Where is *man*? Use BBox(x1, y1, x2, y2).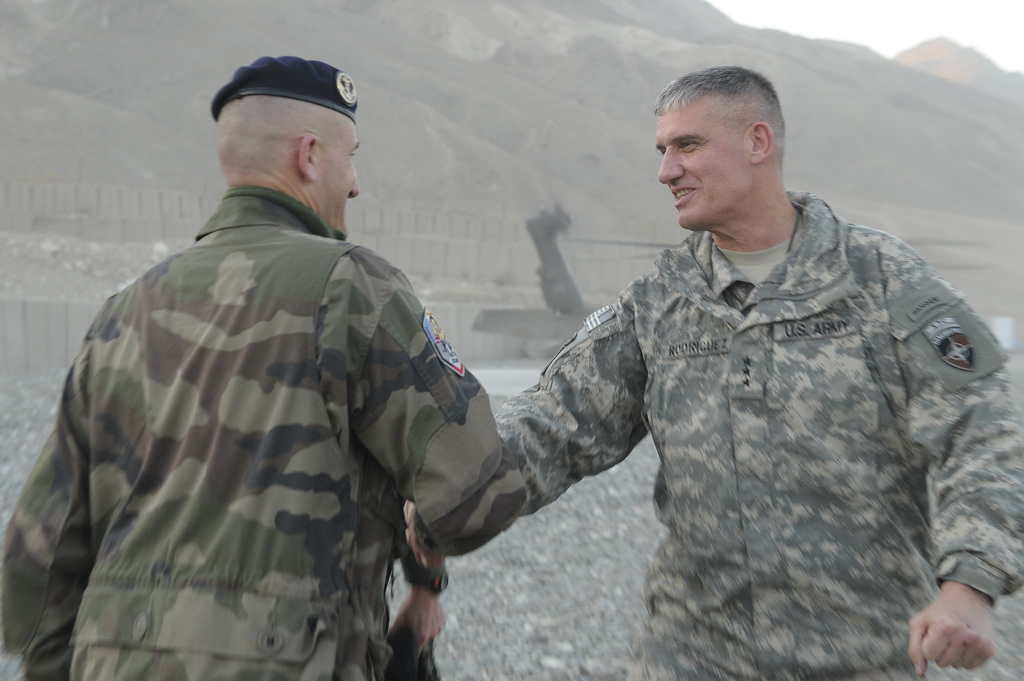
BBox(0, 49, 539, 679).
